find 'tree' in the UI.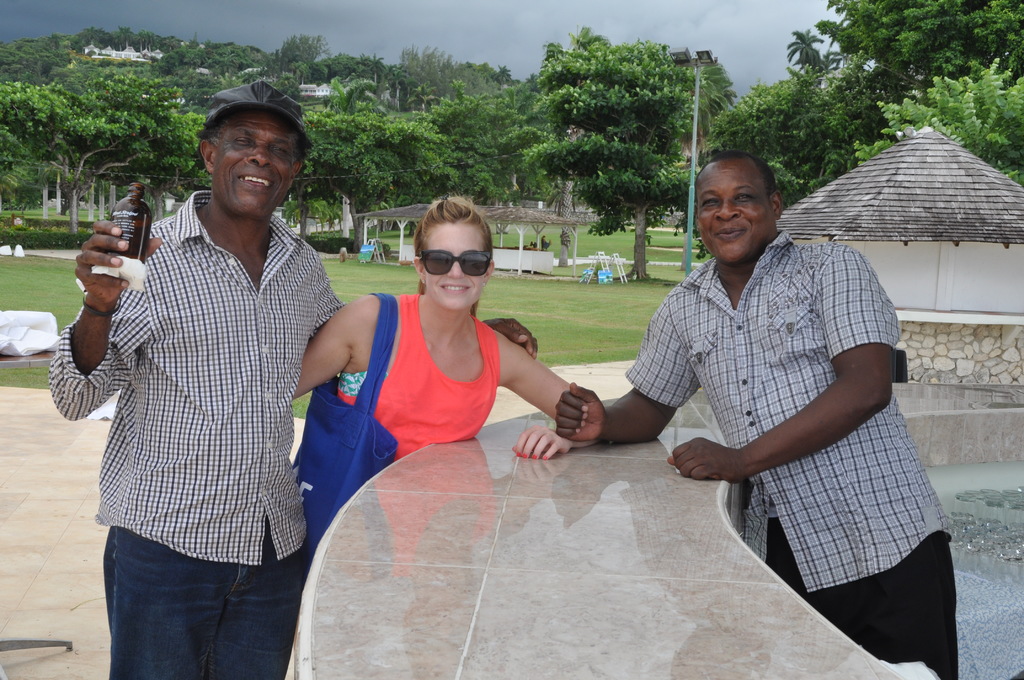
UI element at rect(814, 0, 1023, 78).
